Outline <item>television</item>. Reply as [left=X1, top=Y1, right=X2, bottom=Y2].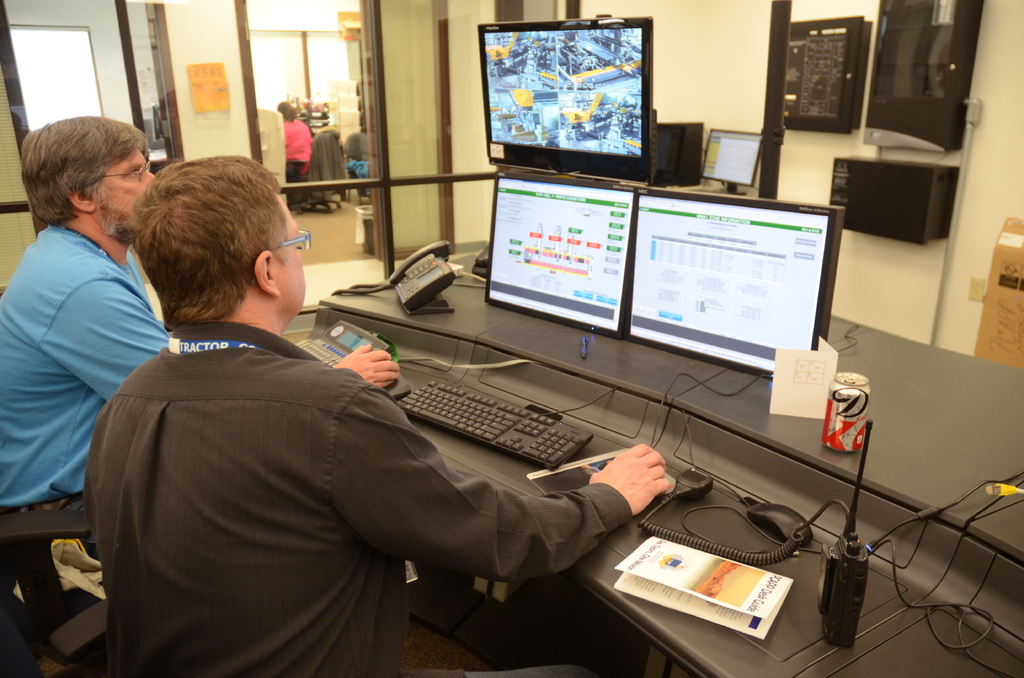
[left=782, top=19, right=863, bottom=134].
